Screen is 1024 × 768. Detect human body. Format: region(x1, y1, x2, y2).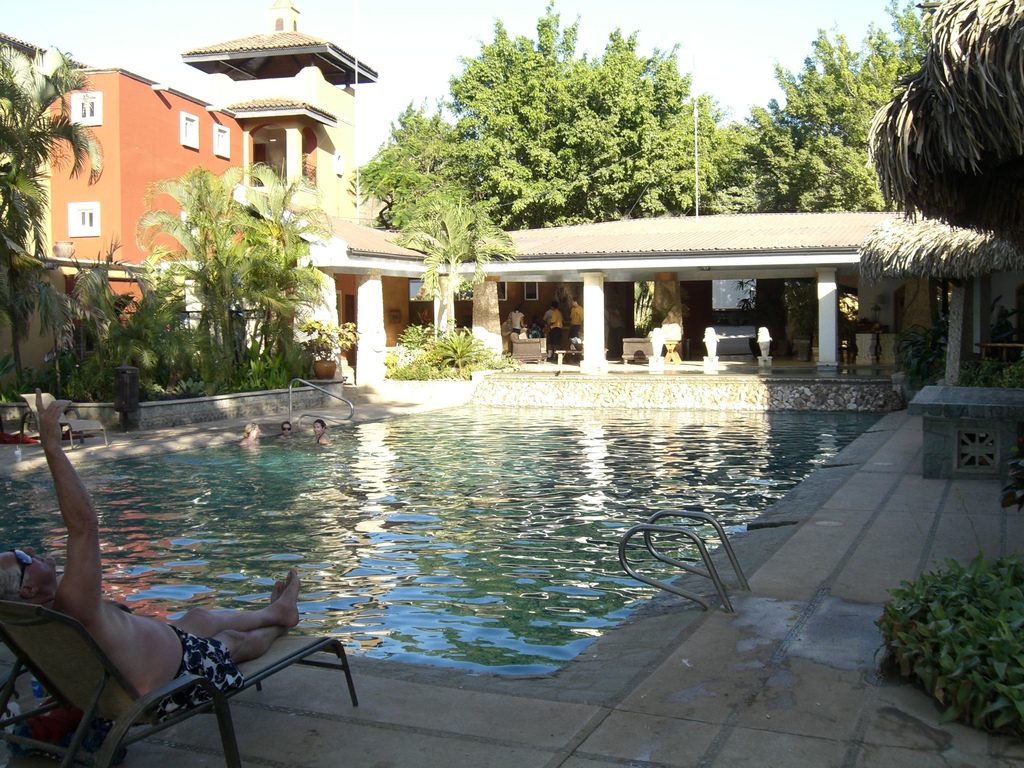
region(314, 431, 333, 447).
